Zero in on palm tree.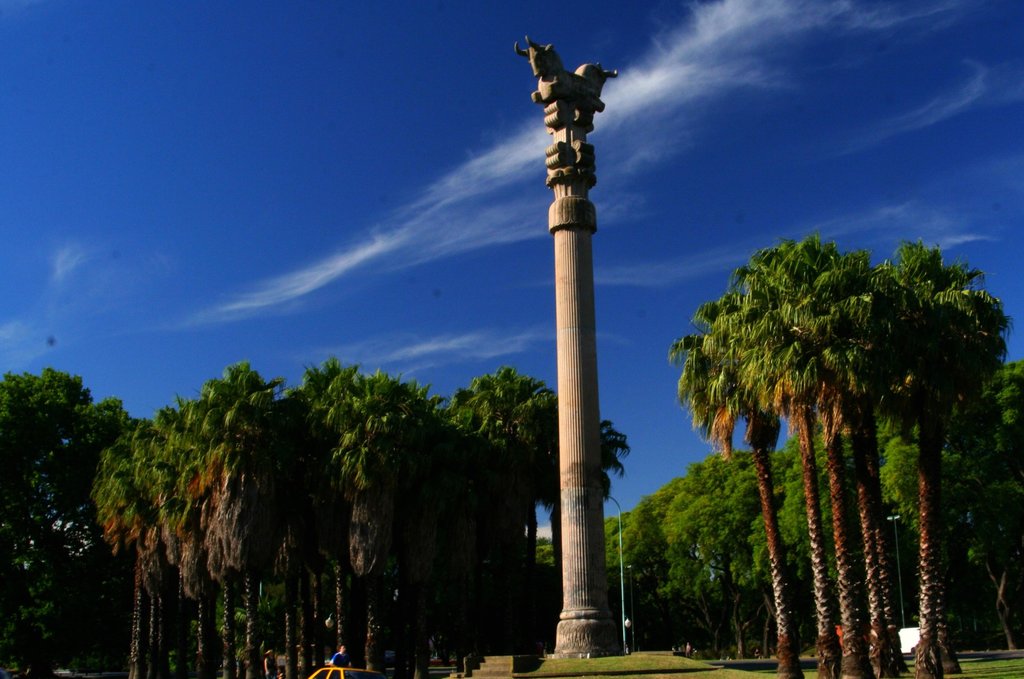
Zeroed in: [668, 291, 792, 678].
